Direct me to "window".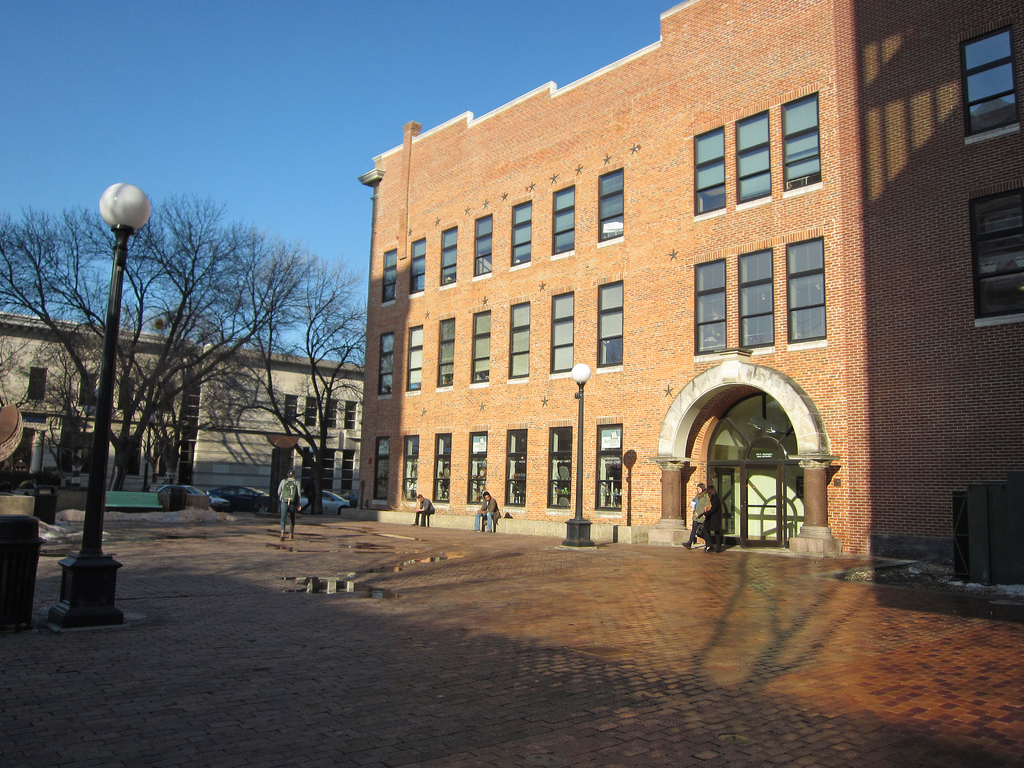
Direction: <box>307,397,318,426</box>.
